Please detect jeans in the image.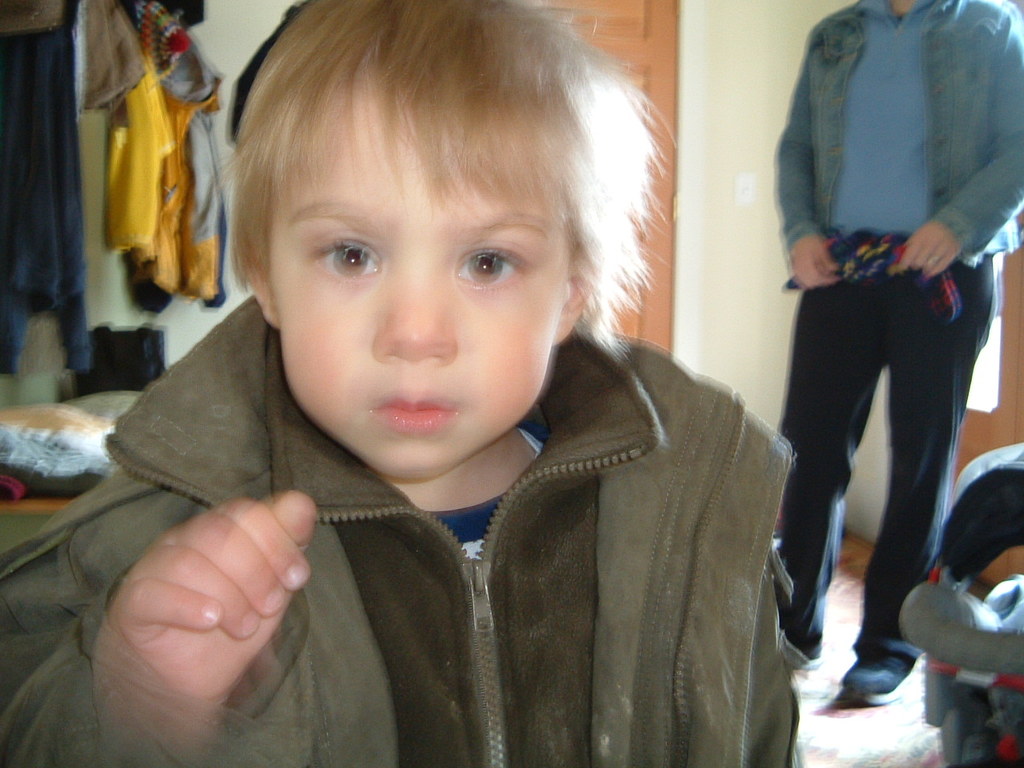
<box>775,257,992,654</box>.
